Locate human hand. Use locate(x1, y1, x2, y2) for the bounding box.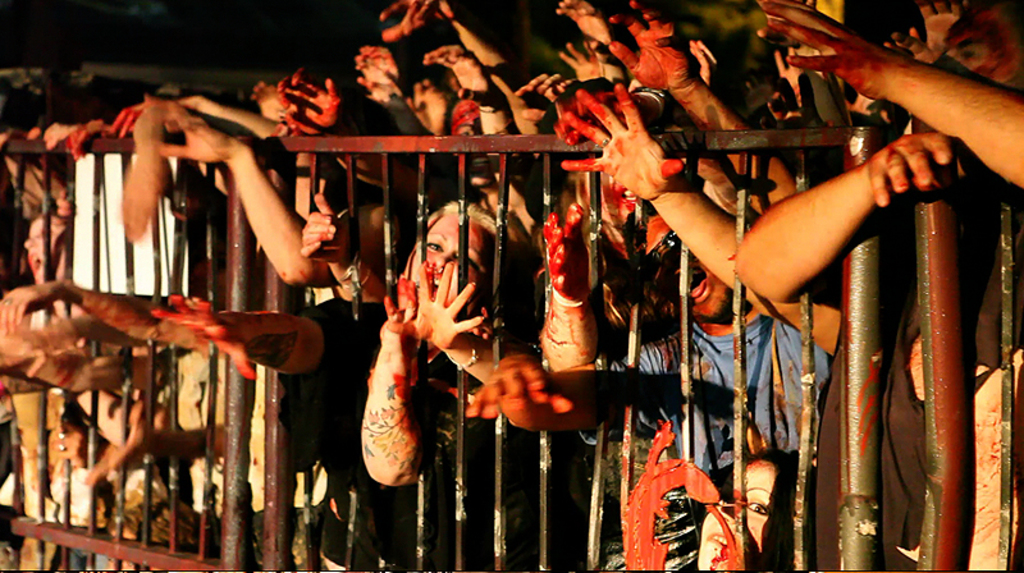
locate(919, 0, 969, 51).
